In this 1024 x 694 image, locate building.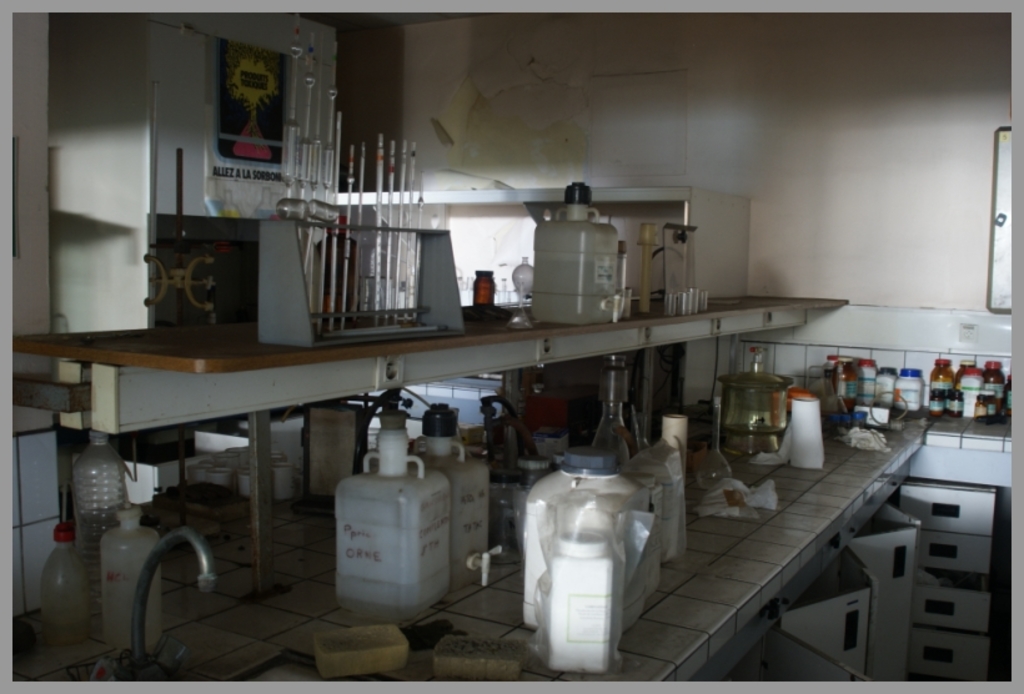
Bounding box: [left=15, top=14, right=1012, bottom=680].
